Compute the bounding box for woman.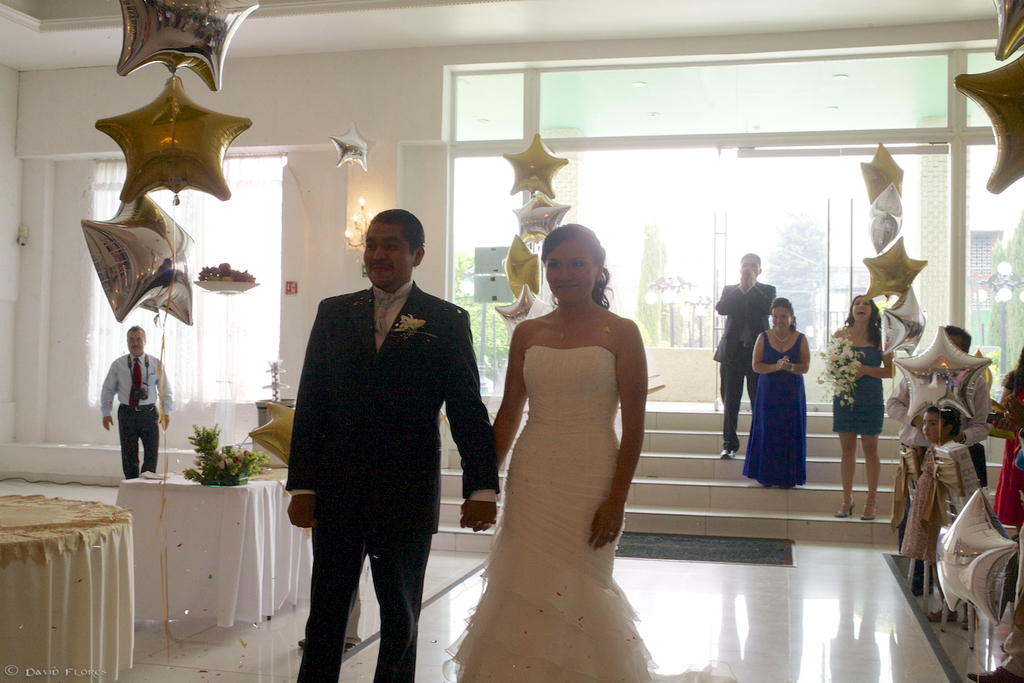
824/290/896/521.
